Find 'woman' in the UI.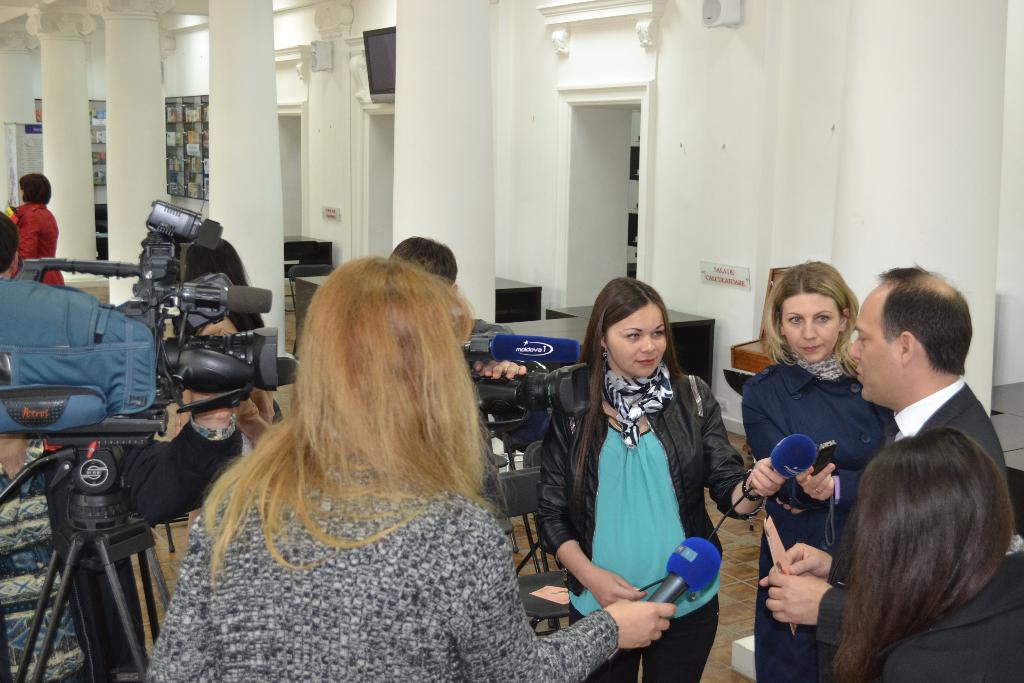
UI element at (x1=1, y1=173, x2=67, y2=288).
